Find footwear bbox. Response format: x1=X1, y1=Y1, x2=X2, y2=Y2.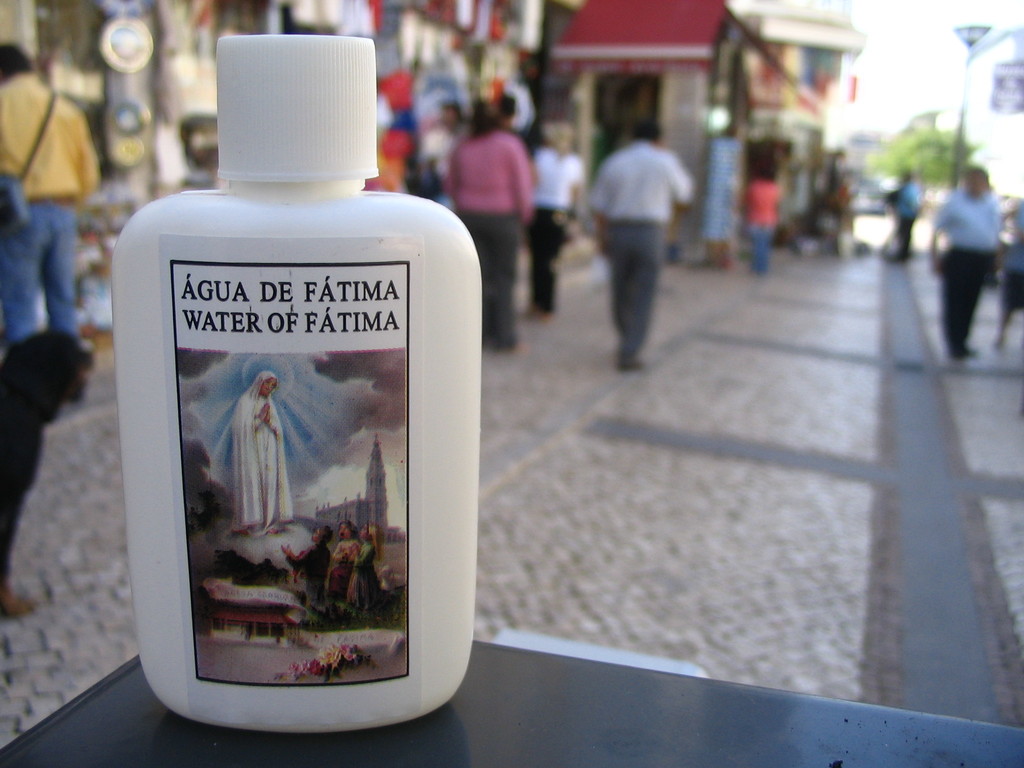
x1=491, y1=336, x2=528, y2=353.
